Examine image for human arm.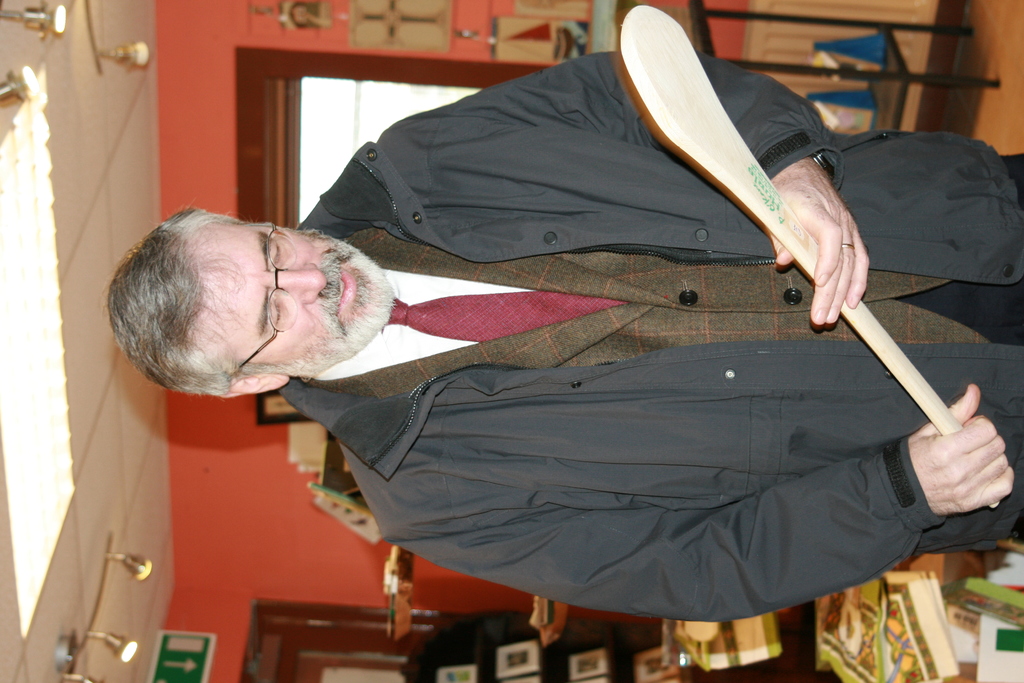
Examination result: locate(392, 372, 1023, 646).
